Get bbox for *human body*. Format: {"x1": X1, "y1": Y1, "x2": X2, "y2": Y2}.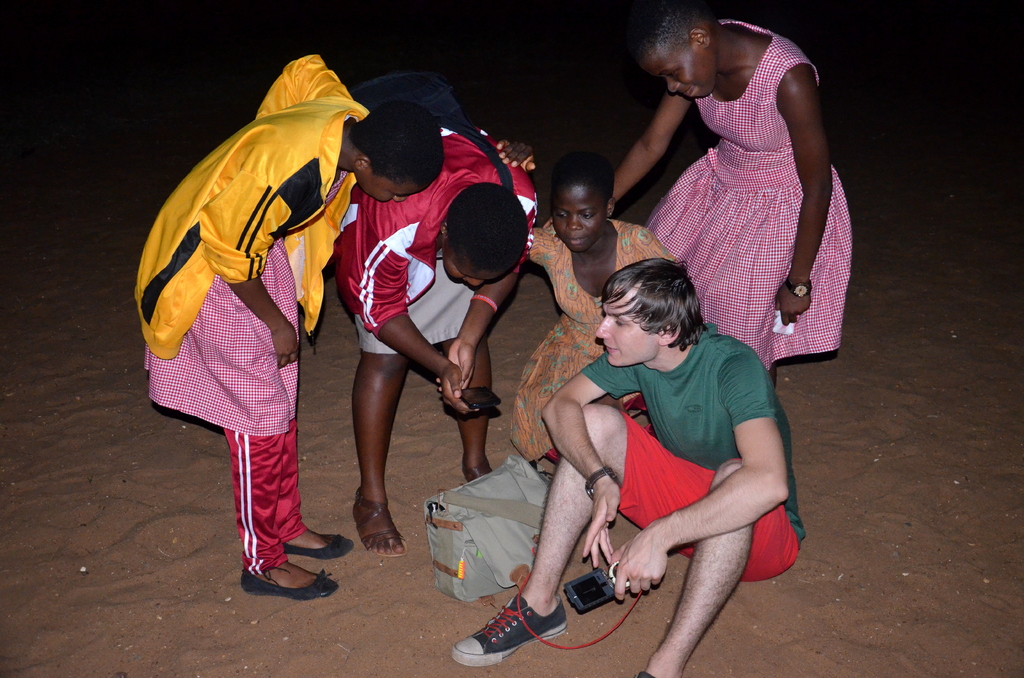
{"x1": 607, "y1": 0, "x2": 837, "y2": 455}.
